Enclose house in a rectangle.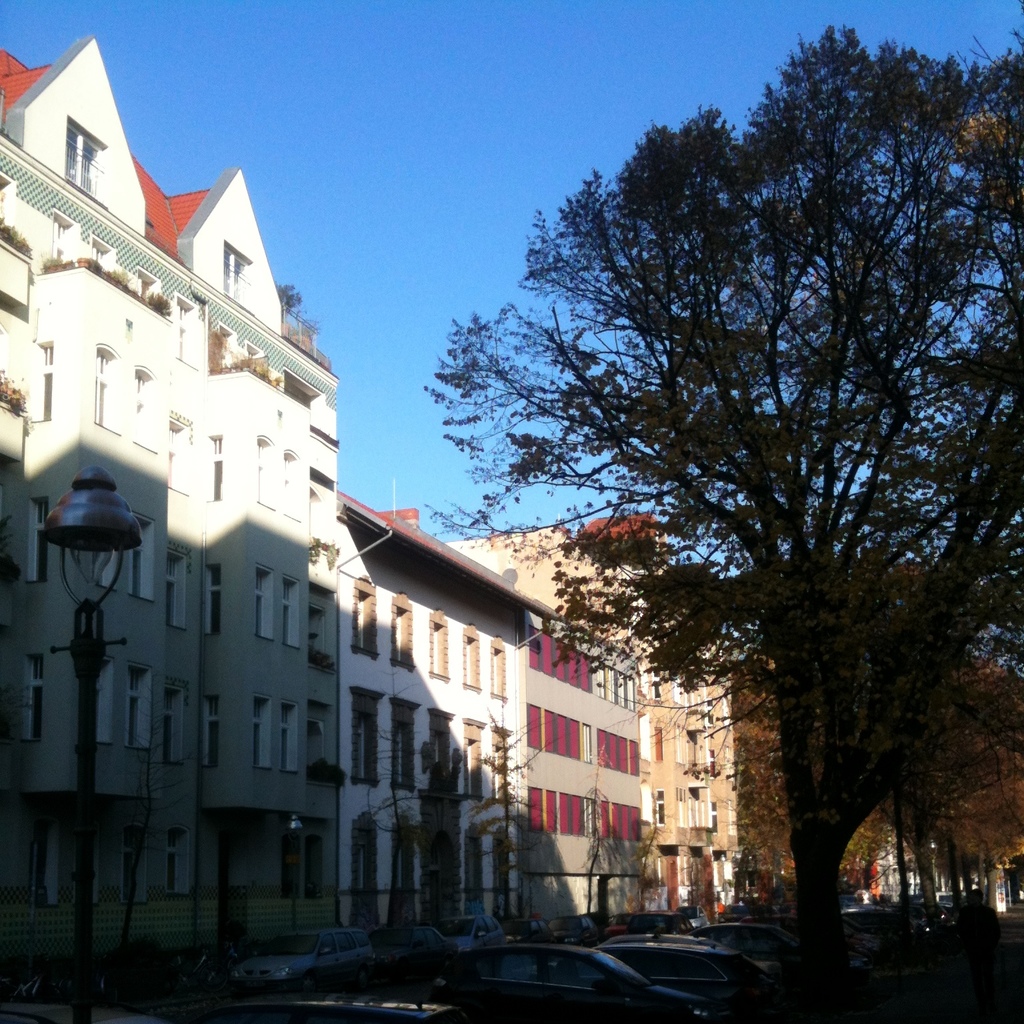
(left=639, top=536, right=753, bottom=917).
